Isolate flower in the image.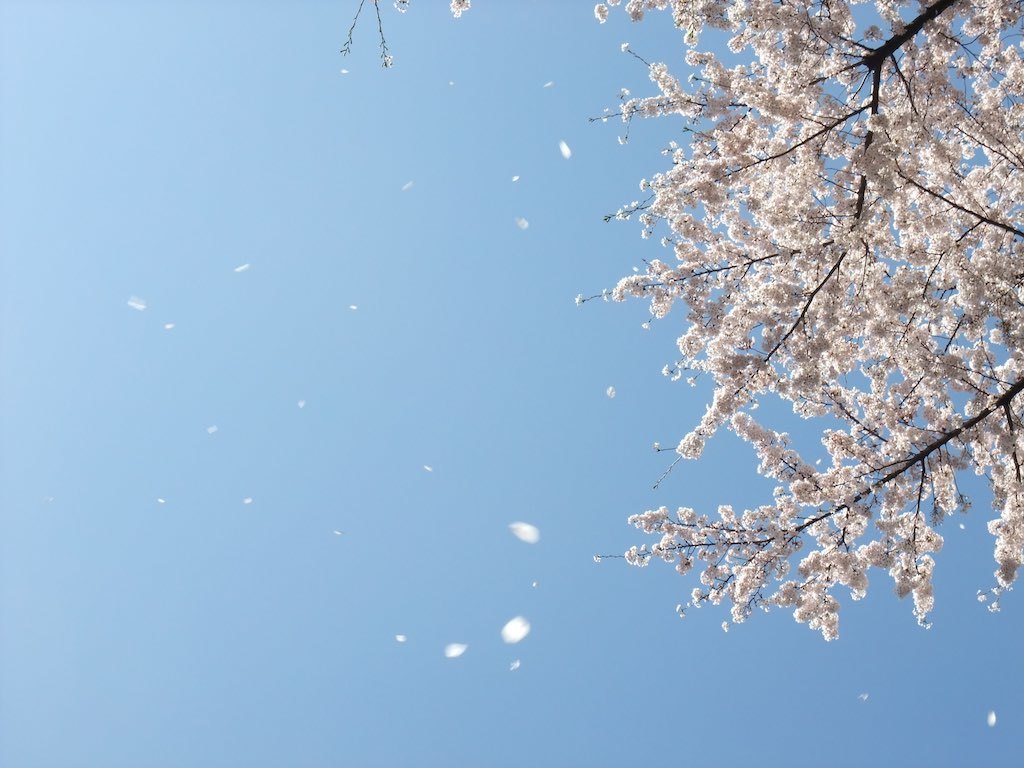
Isolated region: (816,610,838,640).
